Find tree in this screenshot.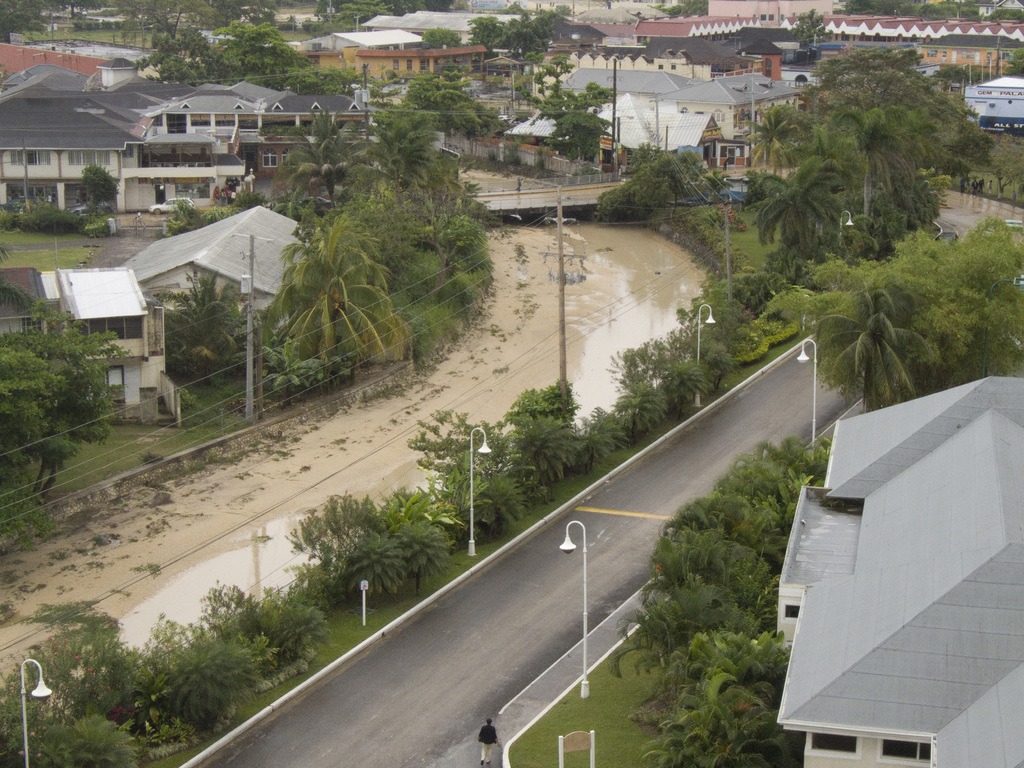
The bounding box for tree is (left=443, top=447, right=526, bottom=542).
